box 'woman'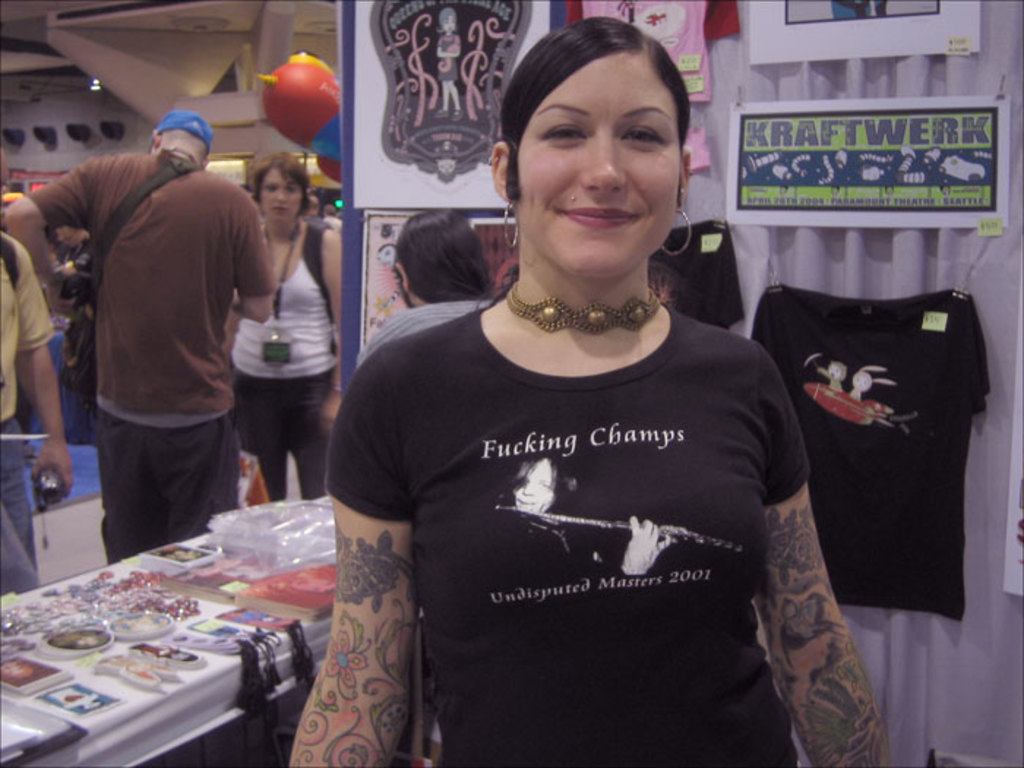
bbox(218, 148, 348, 512)
